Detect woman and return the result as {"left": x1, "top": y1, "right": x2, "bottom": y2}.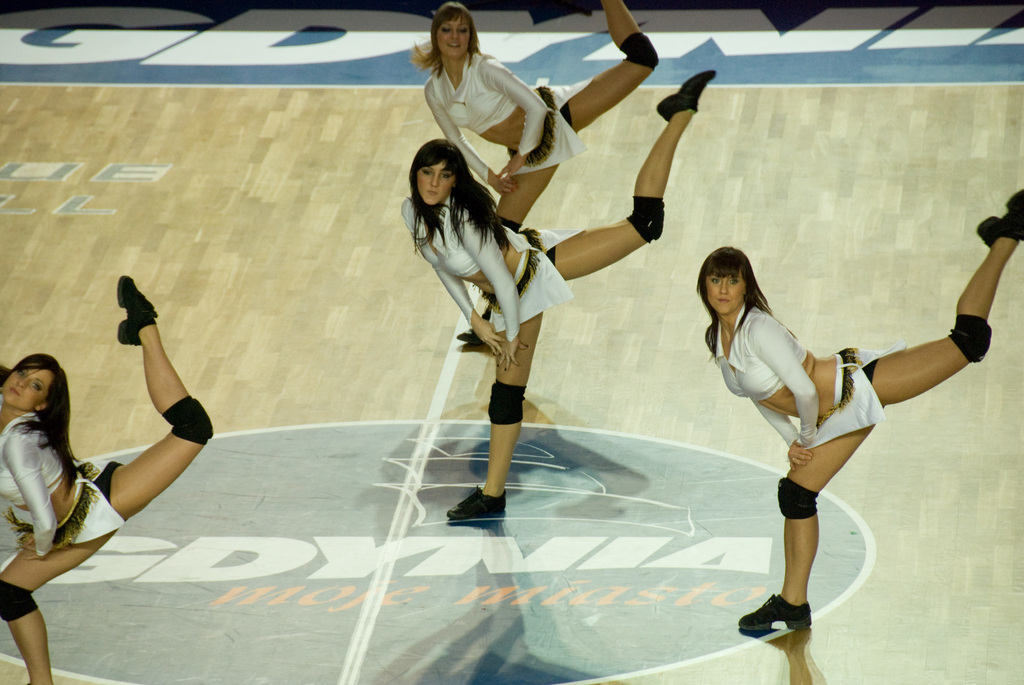
{"left": 0, "top": 271, "right": 214, "bottom": 684}.
